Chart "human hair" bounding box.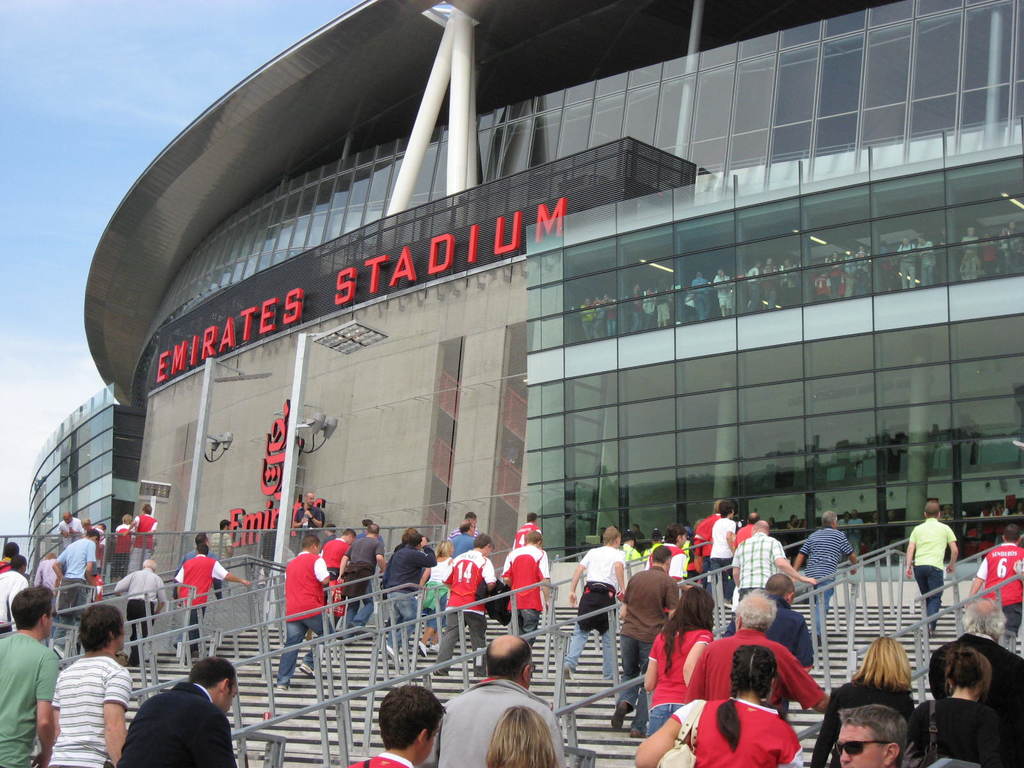
Charted: x1=664 y1=524 x2=684 y2=543.
